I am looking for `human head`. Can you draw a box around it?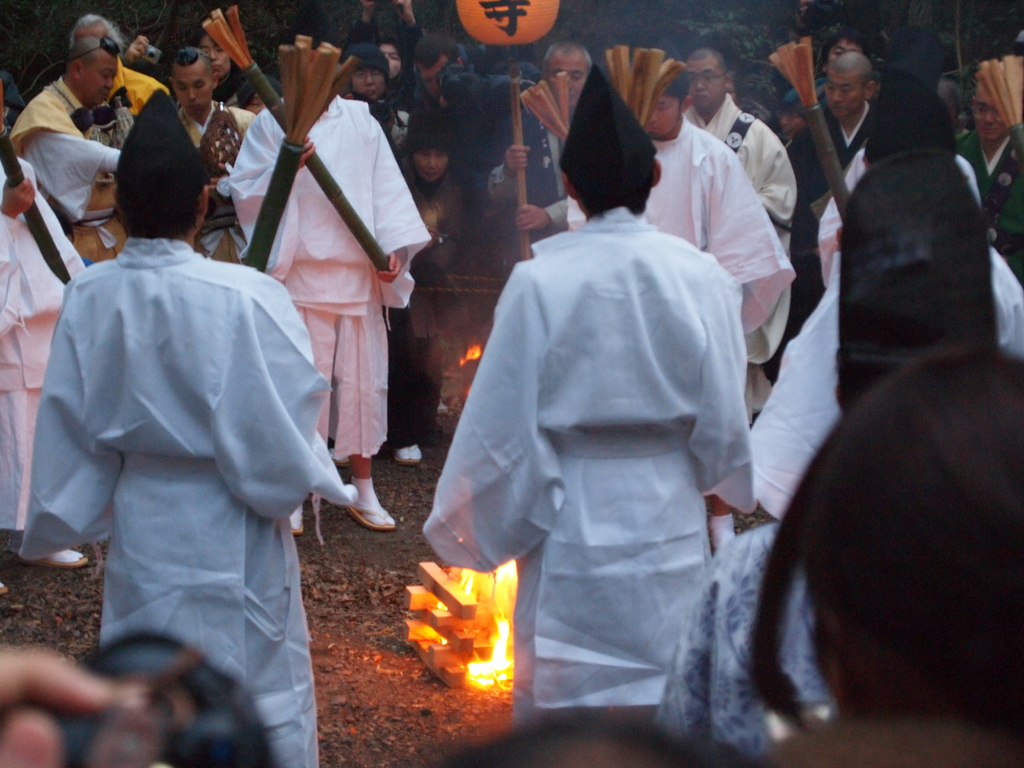
Sure, the bounding box is x1=542, y1=38, x2=591, y2=105.
